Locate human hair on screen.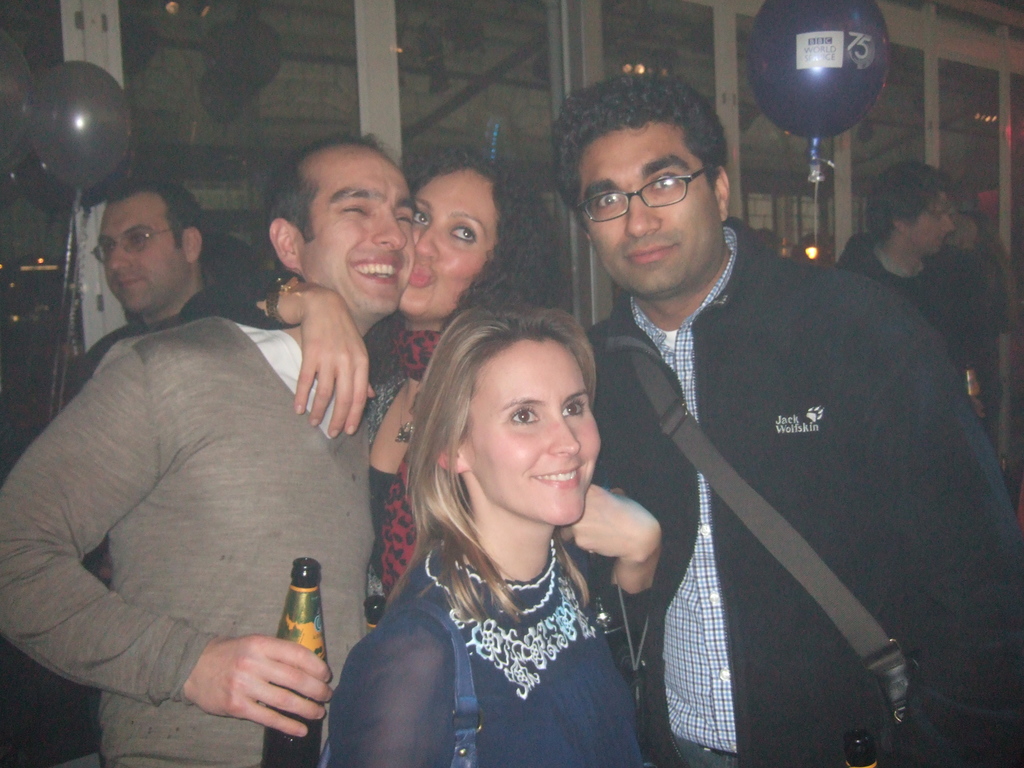
On screen at bbox(384, 297, 632, 555).
